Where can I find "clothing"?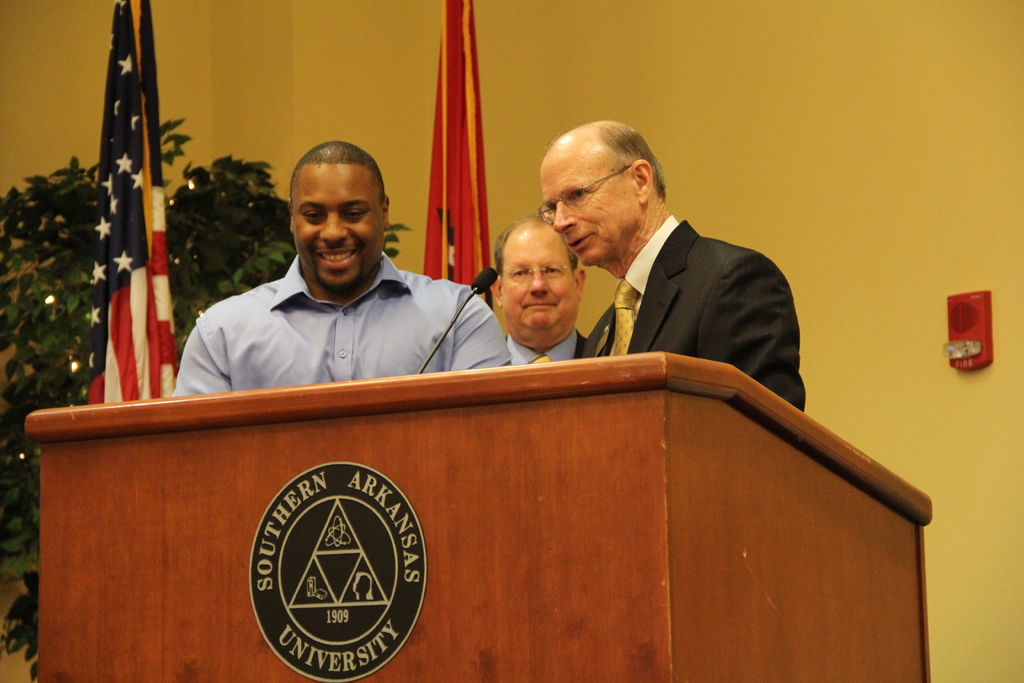
You can find it at [left=504, top=330, right=591, bottom=369].
